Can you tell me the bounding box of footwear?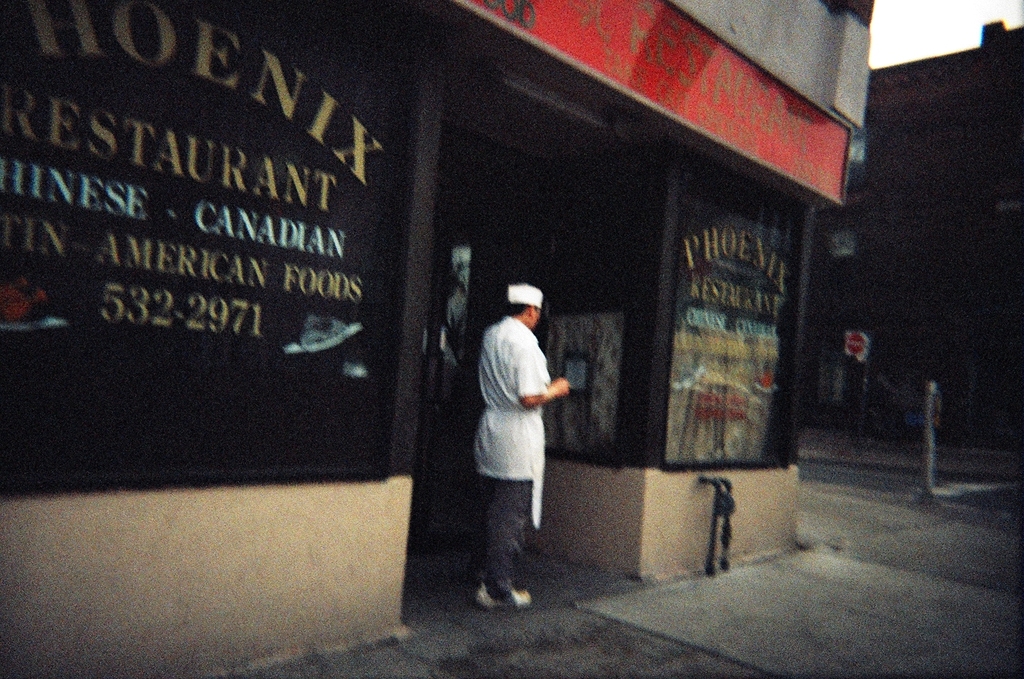
Rect(478, 583, 533, 605).
